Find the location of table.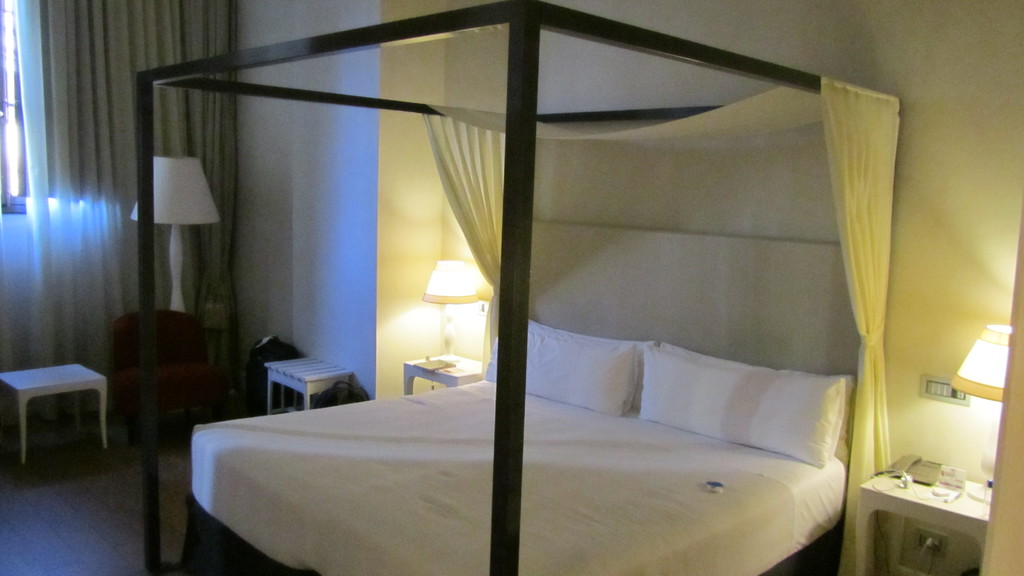
Location: crop(0, 360, 110, 465).
